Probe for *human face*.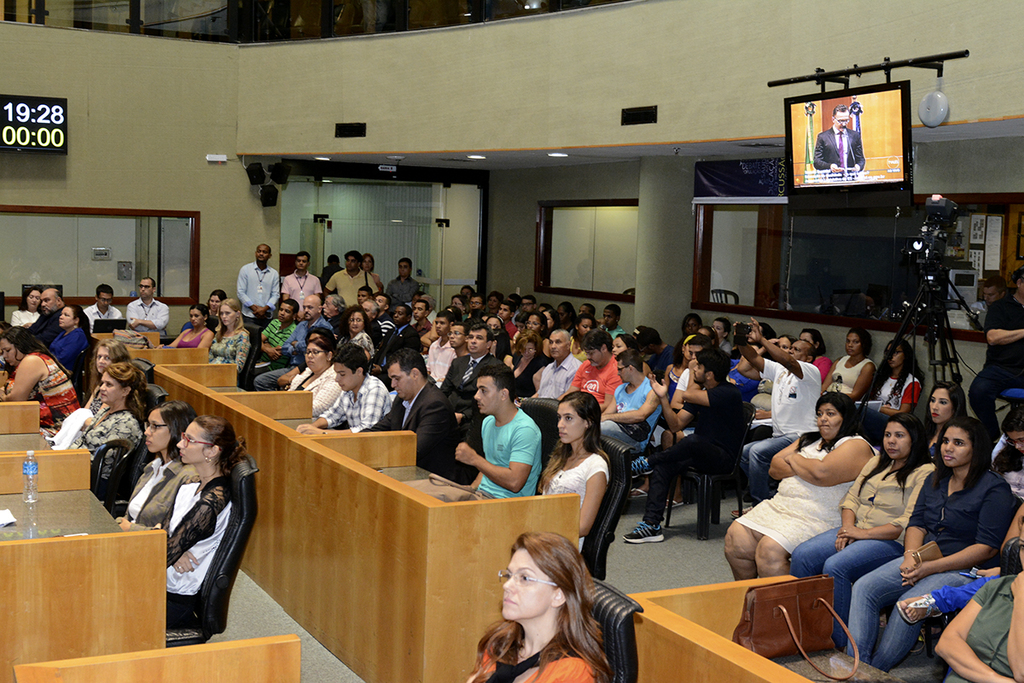
Probe result: locate(817, 402, 839, 438).
